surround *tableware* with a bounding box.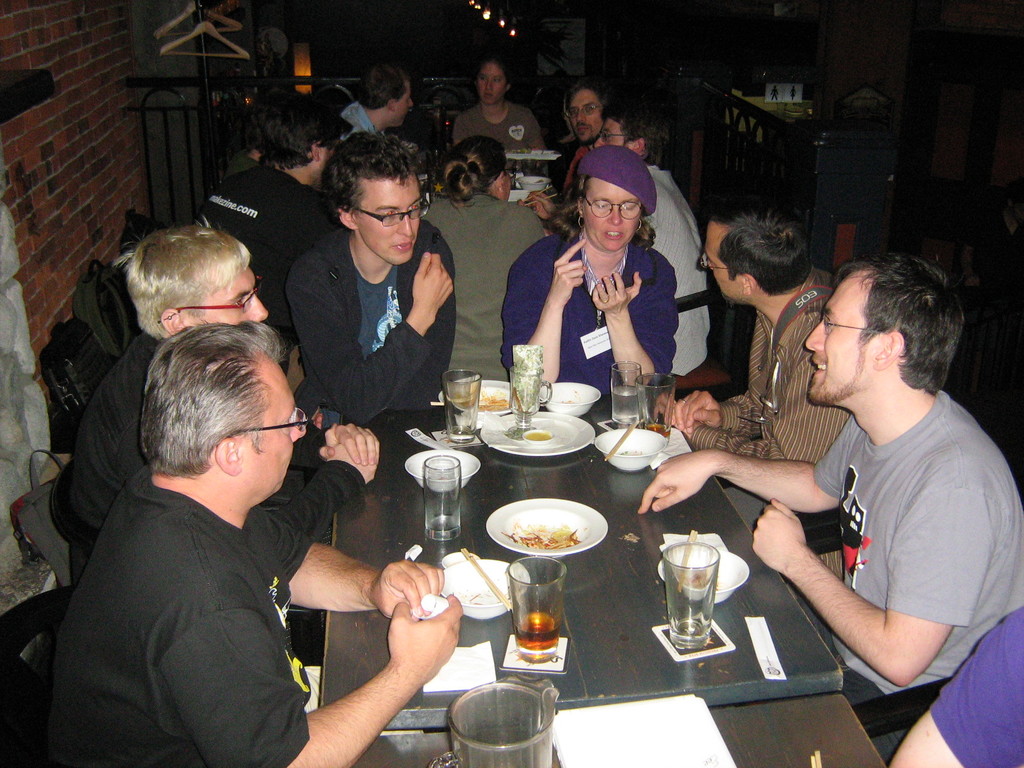
(x1=593, y1=420, x2=671, y2=470).
